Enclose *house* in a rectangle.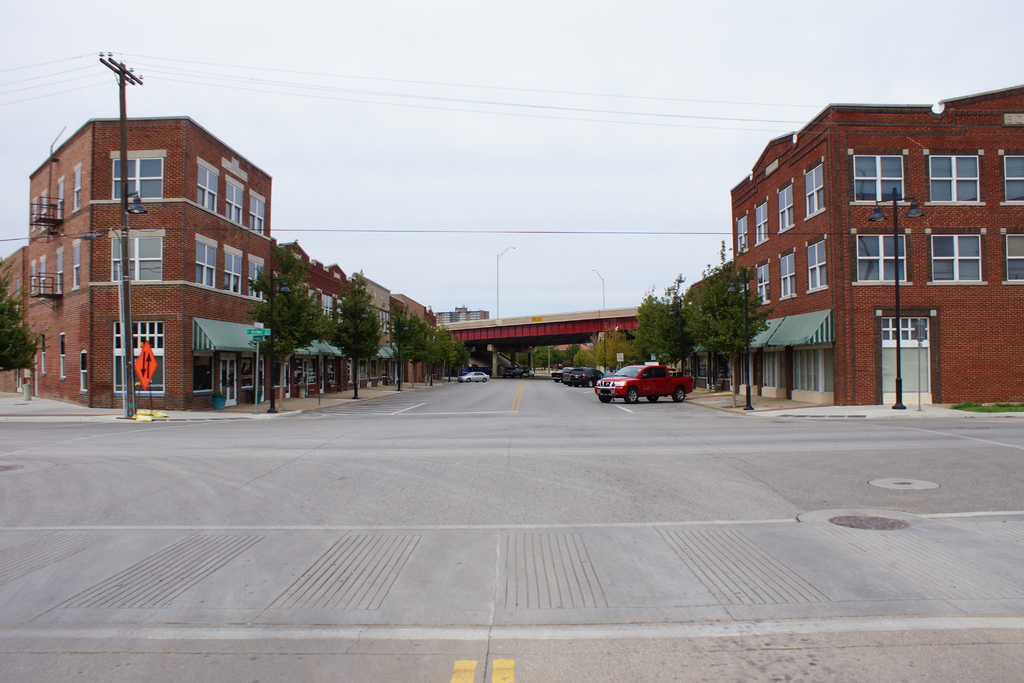
left=771, top=139, right=804, bottom=399.
